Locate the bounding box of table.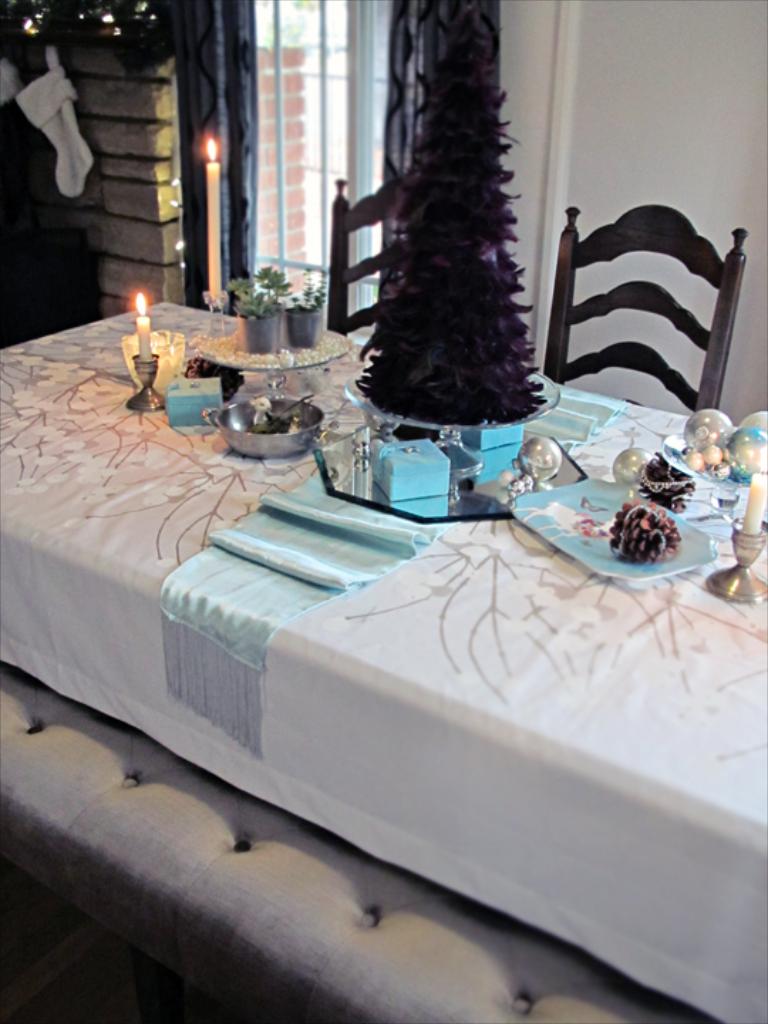
Bounding box: x1=0 y1=303 x2=767 y2=1023.
